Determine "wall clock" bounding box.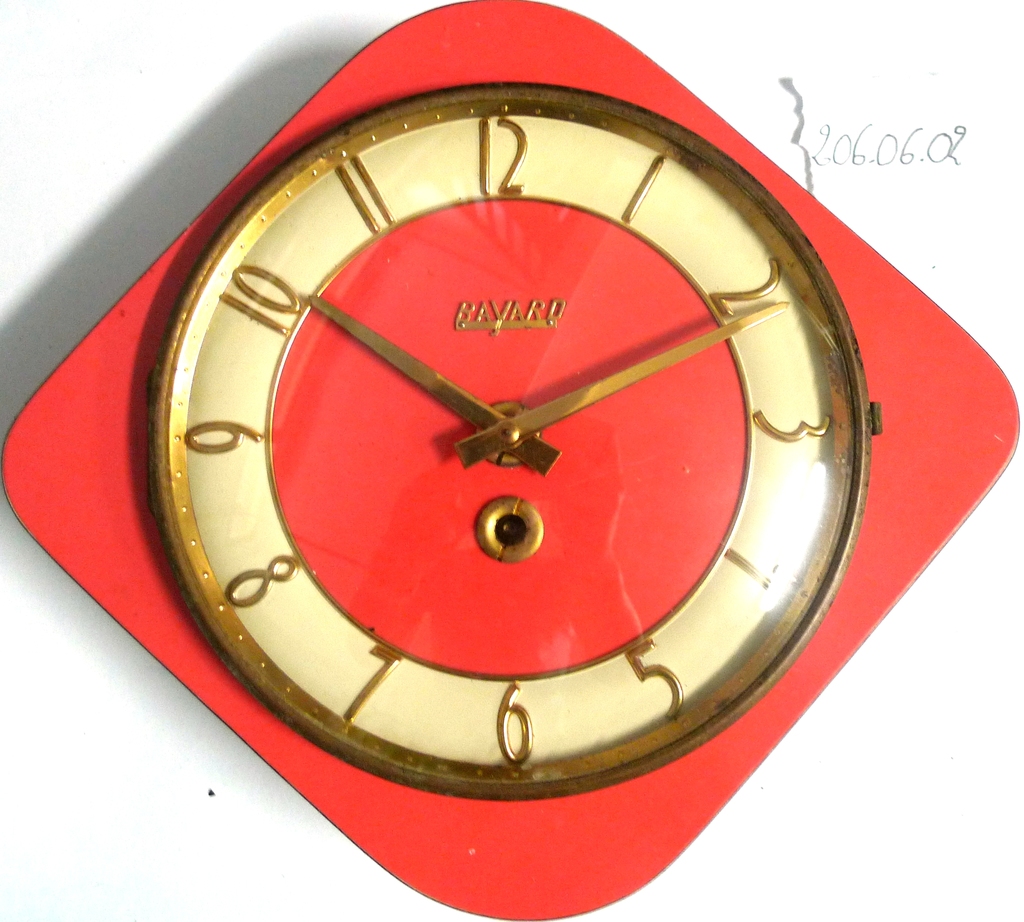
Determined: [left=148, top=78, right=879, bottom=802].
